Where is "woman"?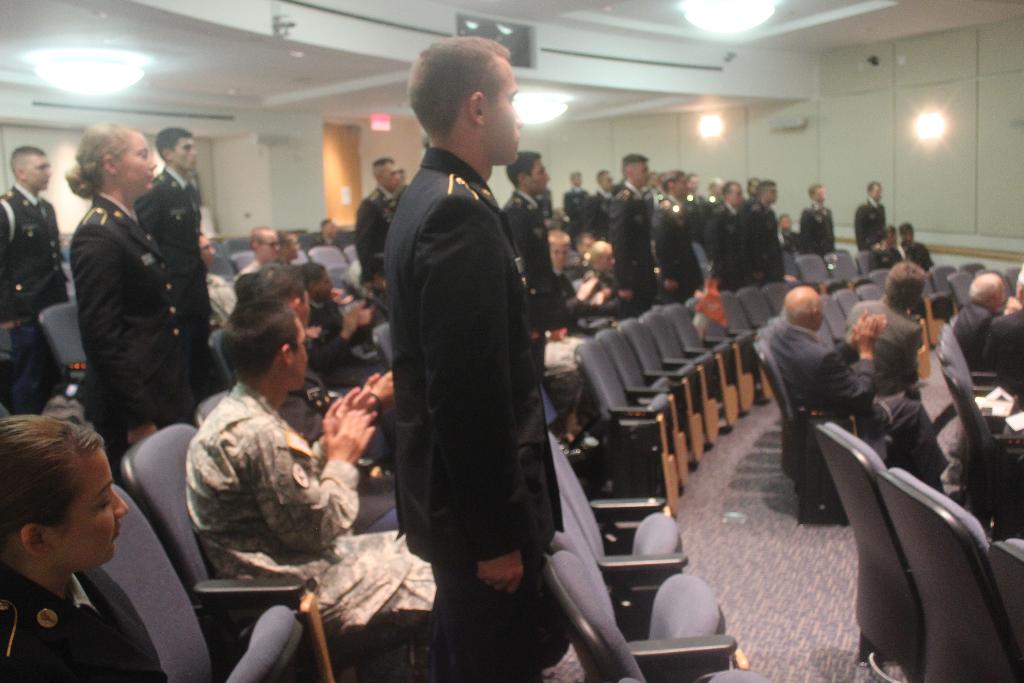
locate(0, 415, 174, 682).
